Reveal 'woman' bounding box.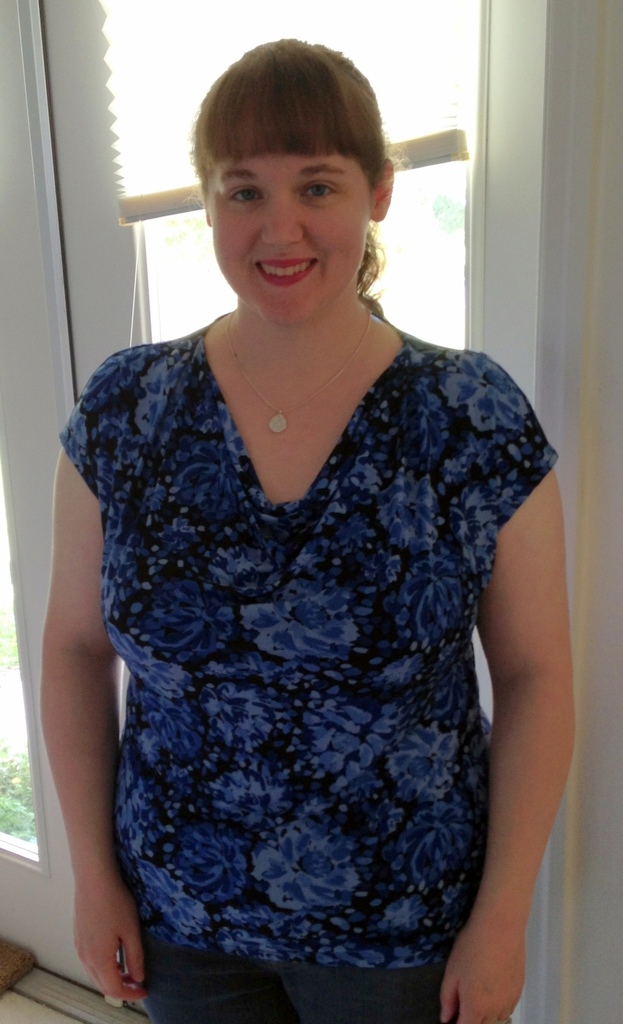
Revealed: (x1=32, y1=26, x2=540, y2=963).
